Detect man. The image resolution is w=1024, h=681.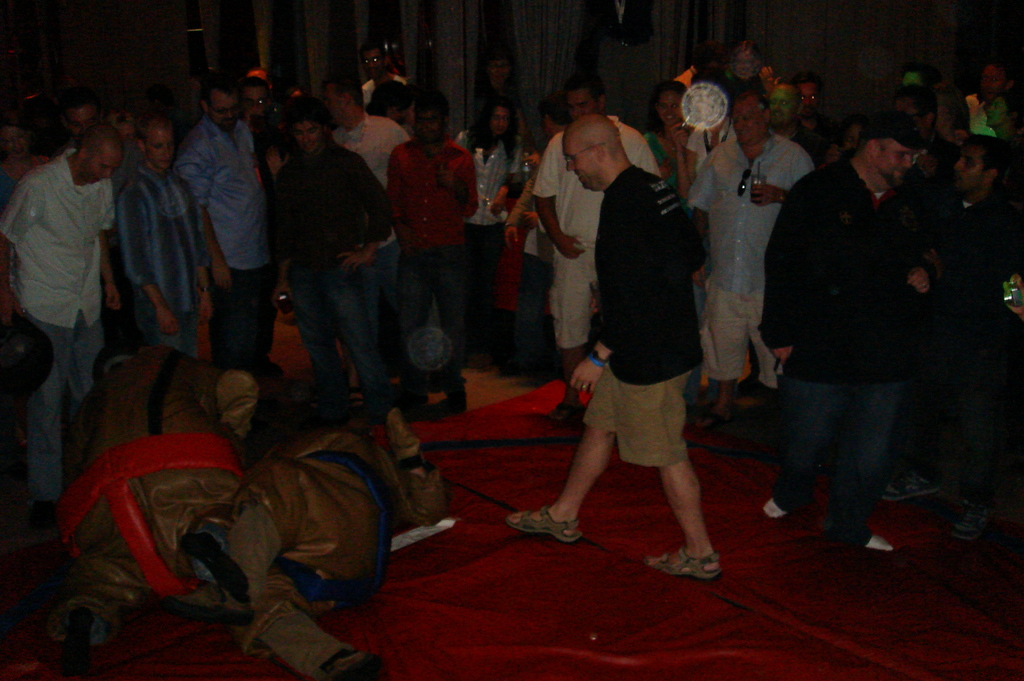
crop(525, 76, 665, 425).
